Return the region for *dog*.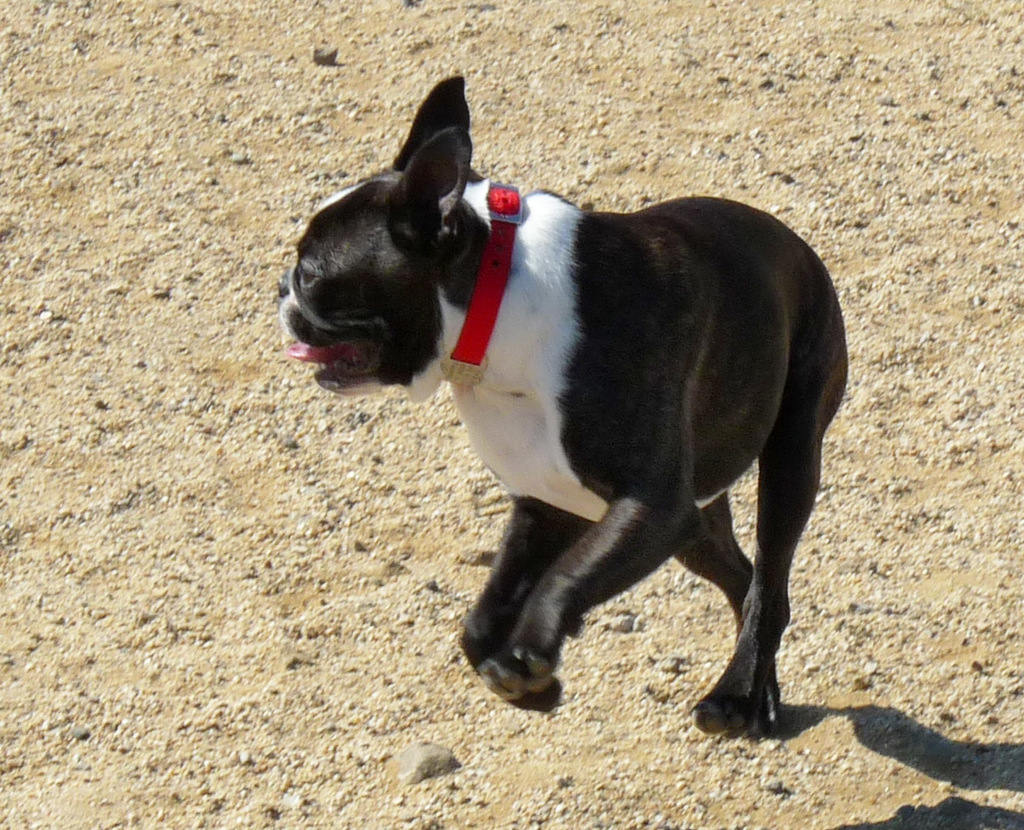
(274, 71, 849, 742).
